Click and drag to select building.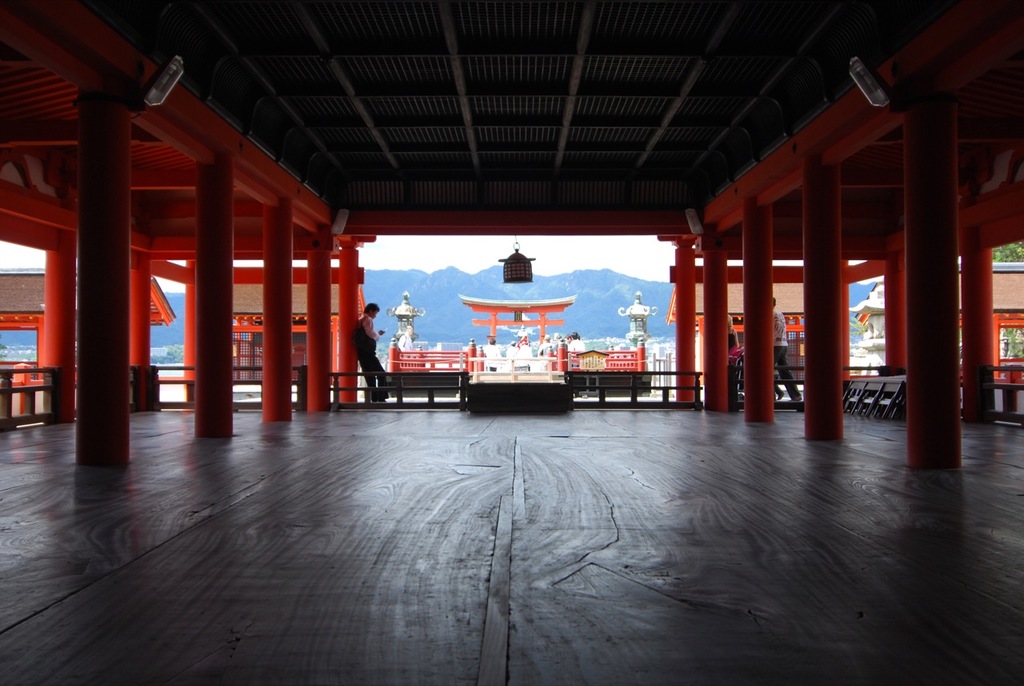
Selection: <region>0, 0, 1023, 685</region>.
